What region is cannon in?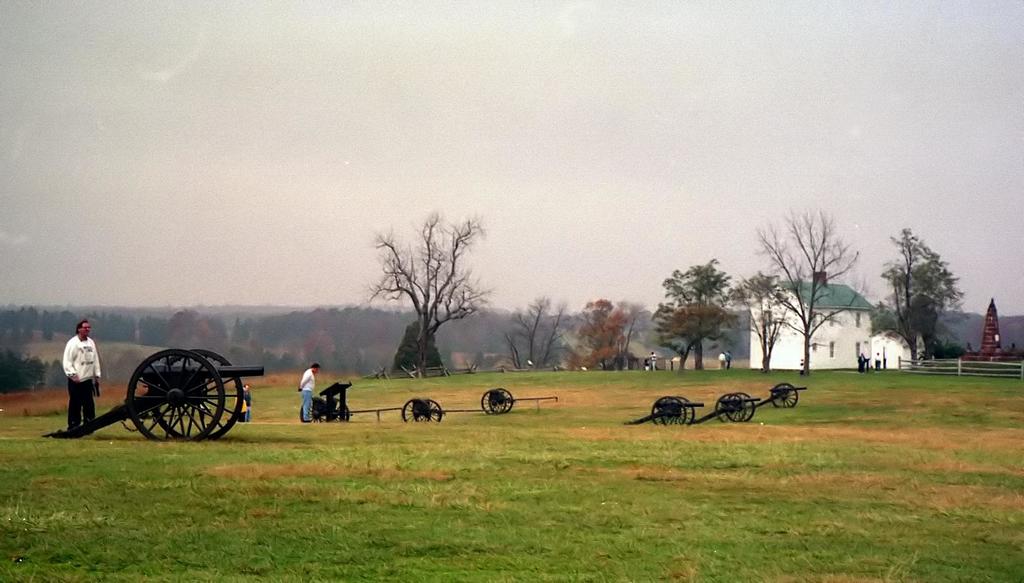
select_region(300, 385, 397, 423).
